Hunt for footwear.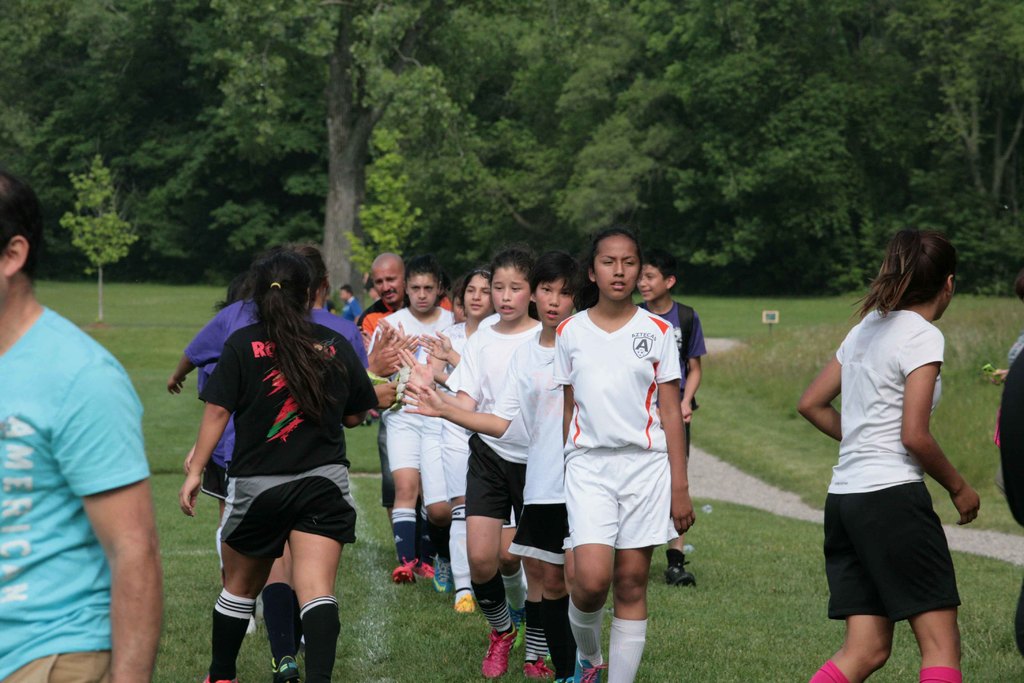
Hunted down at Rect(272, 654, 301, 682).
